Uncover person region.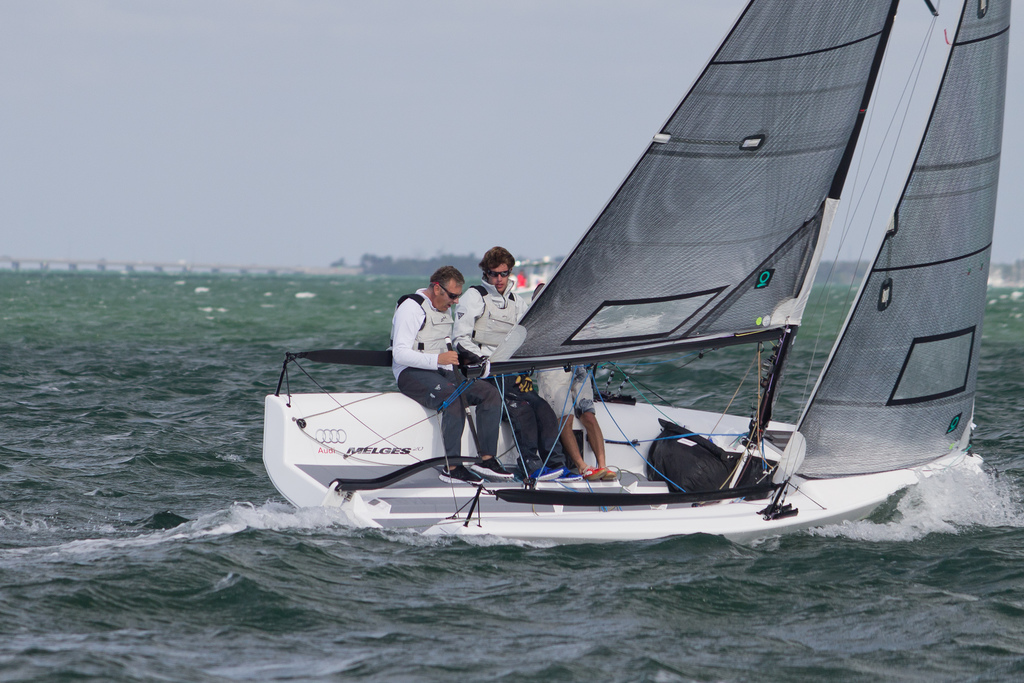
Uncovered: crop(451, 240, 620, 479).
